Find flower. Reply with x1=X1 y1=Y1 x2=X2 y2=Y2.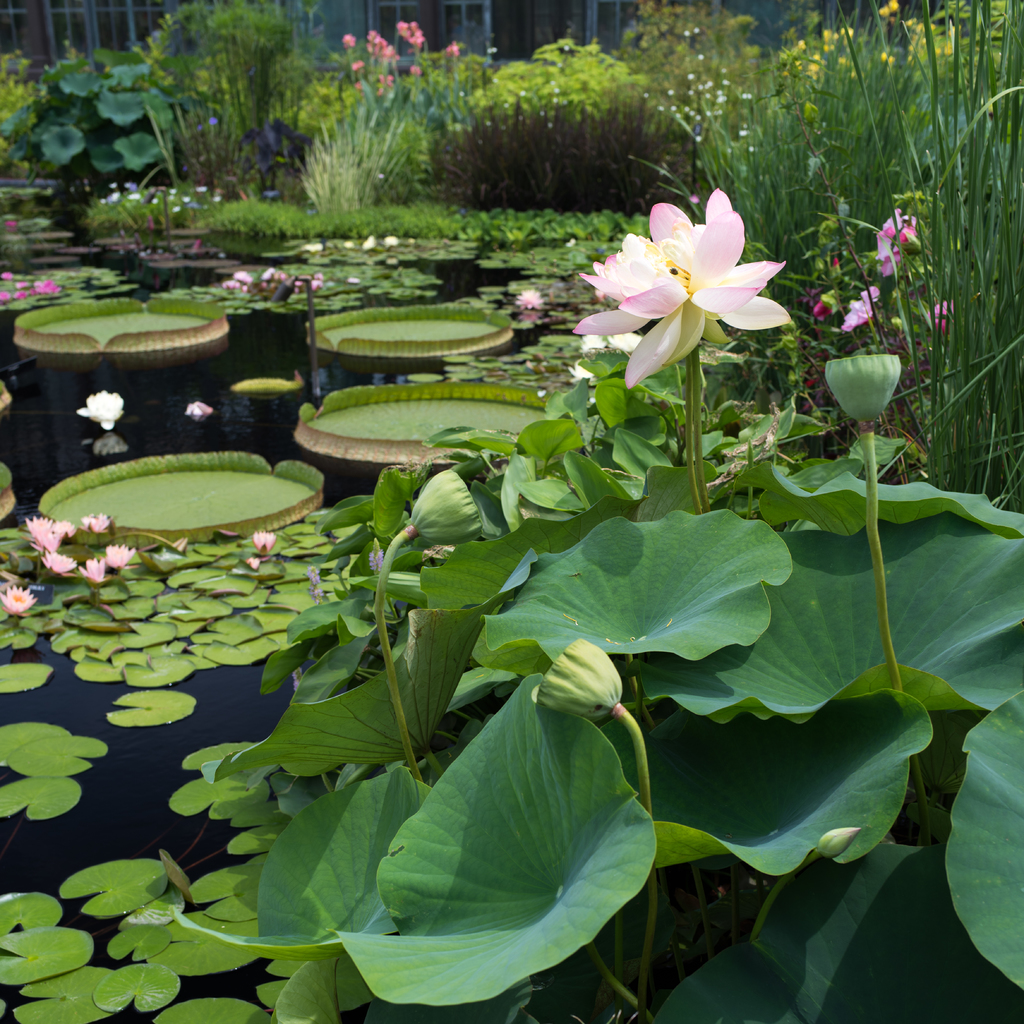
x1=822 y1=352 x2=903 y2=429.
